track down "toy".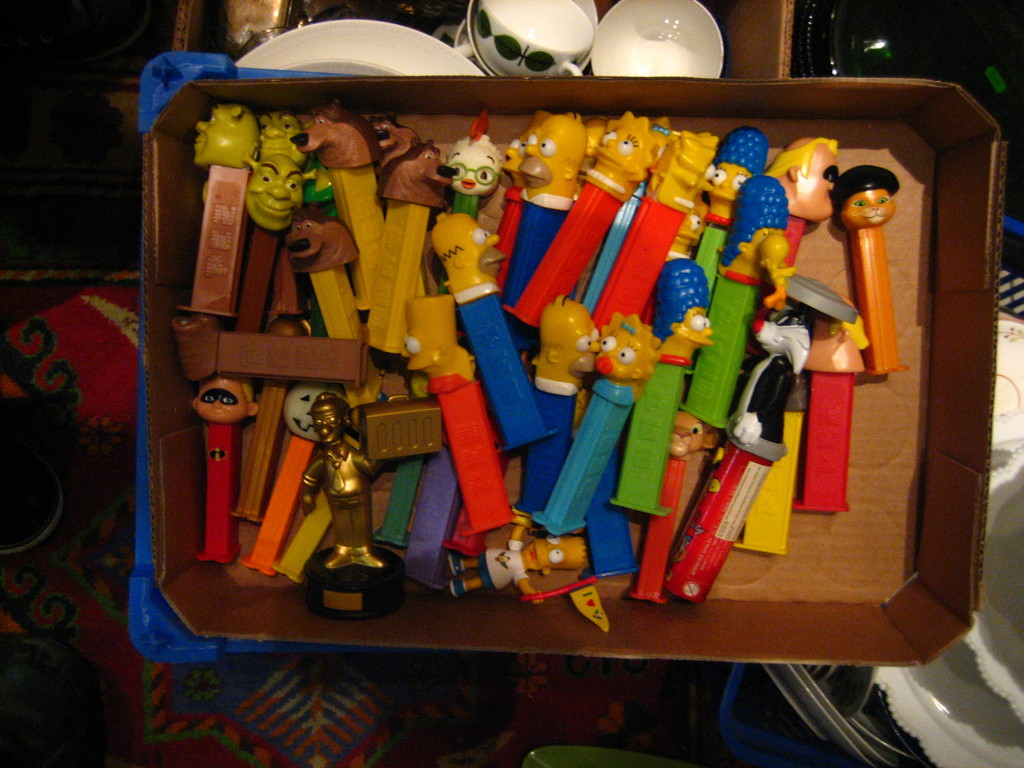
Tracked to BBox(180, 106, 259, 317).
